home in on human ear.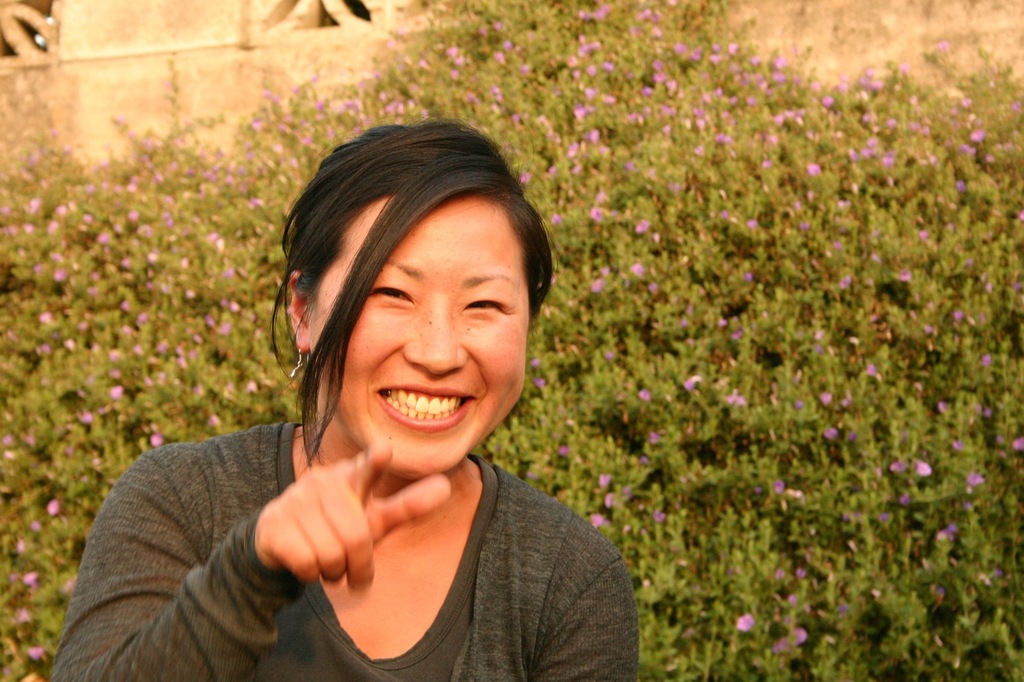
Homed in at pyautogui.locateOnScreen(288, 271, 310, 352).
